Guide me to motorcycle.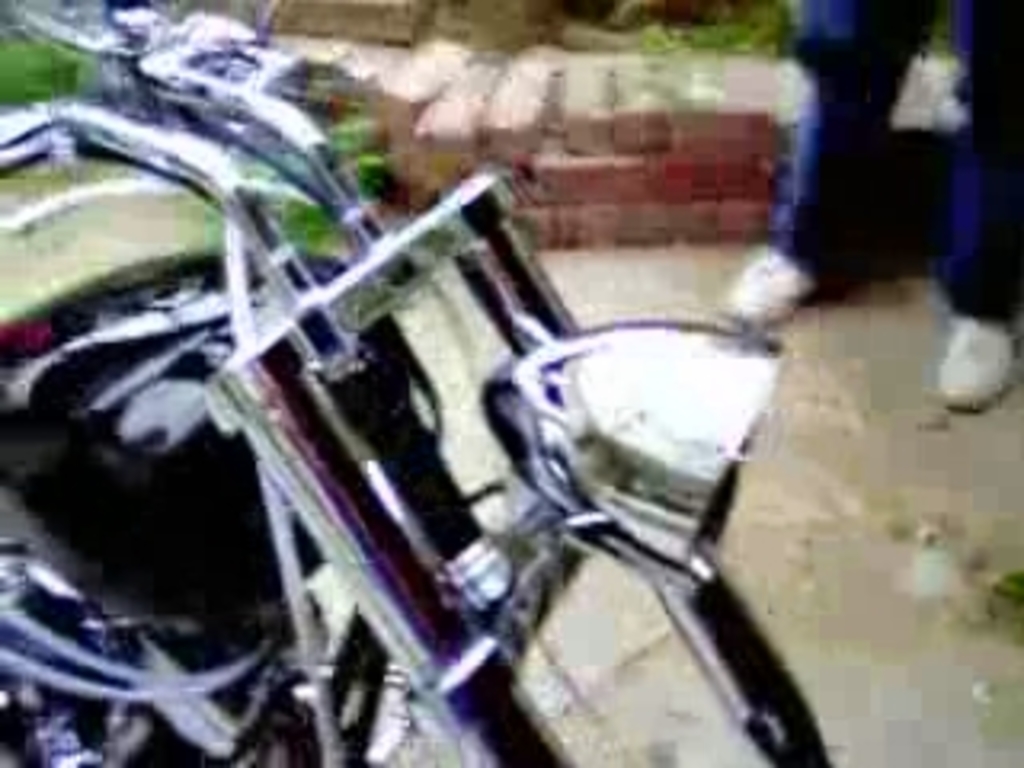
Guidance: {"x1": 0, "y1": 0, "x2": 832, "y2": 765}.
